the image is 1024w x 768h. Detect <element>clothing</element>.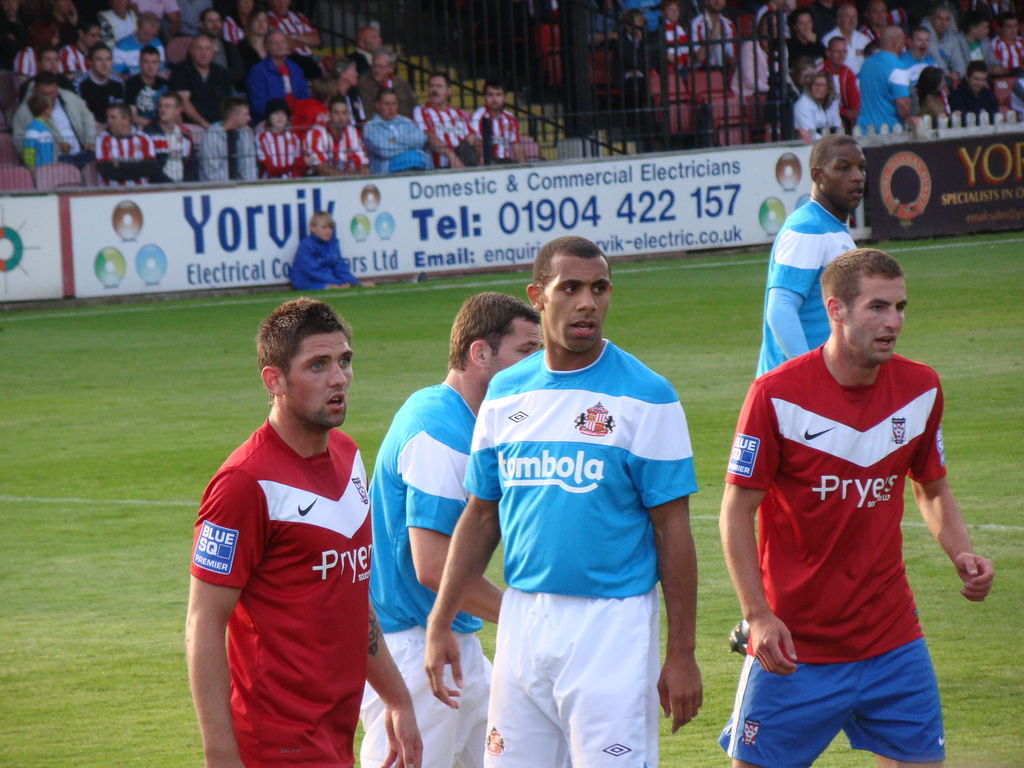
Detection: 362,111,429,182.
